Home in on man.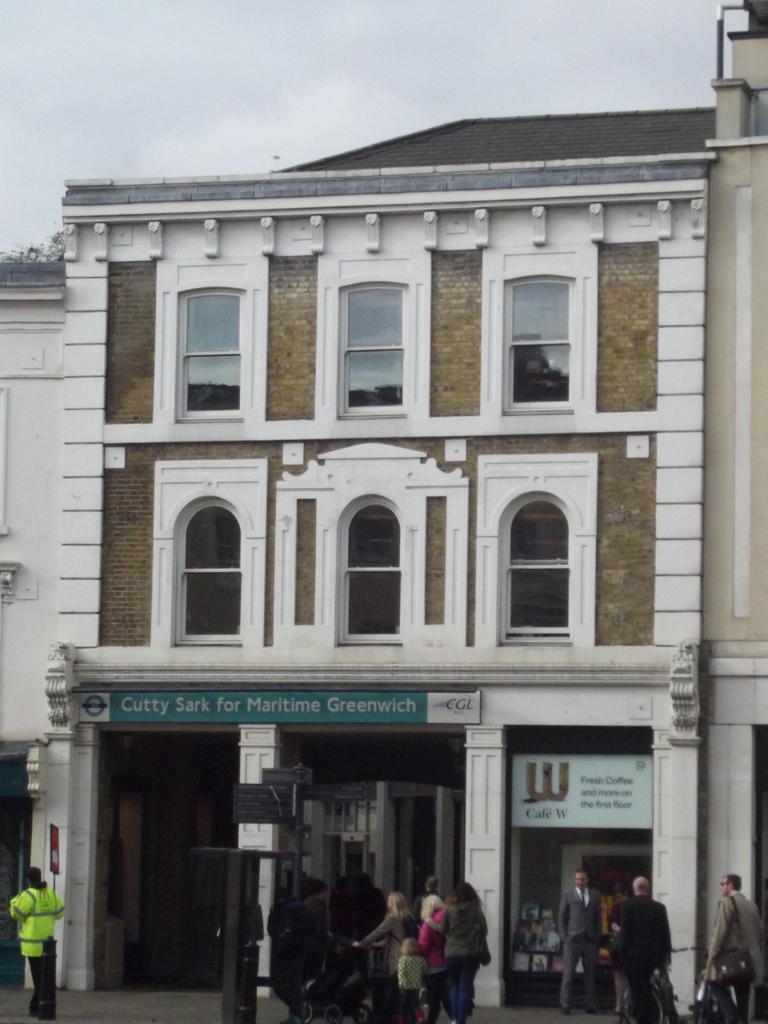
Homed in at [8, 863, 63, 1017].
